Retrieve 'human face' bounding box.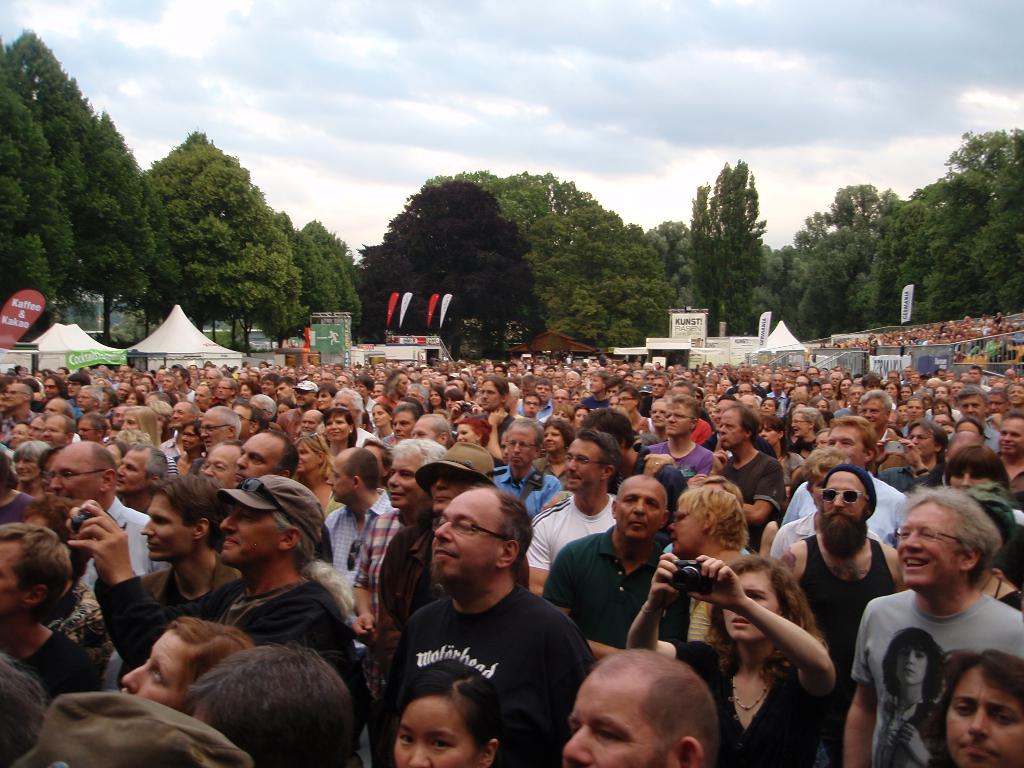
Bounding box: 826 477 868 545.
